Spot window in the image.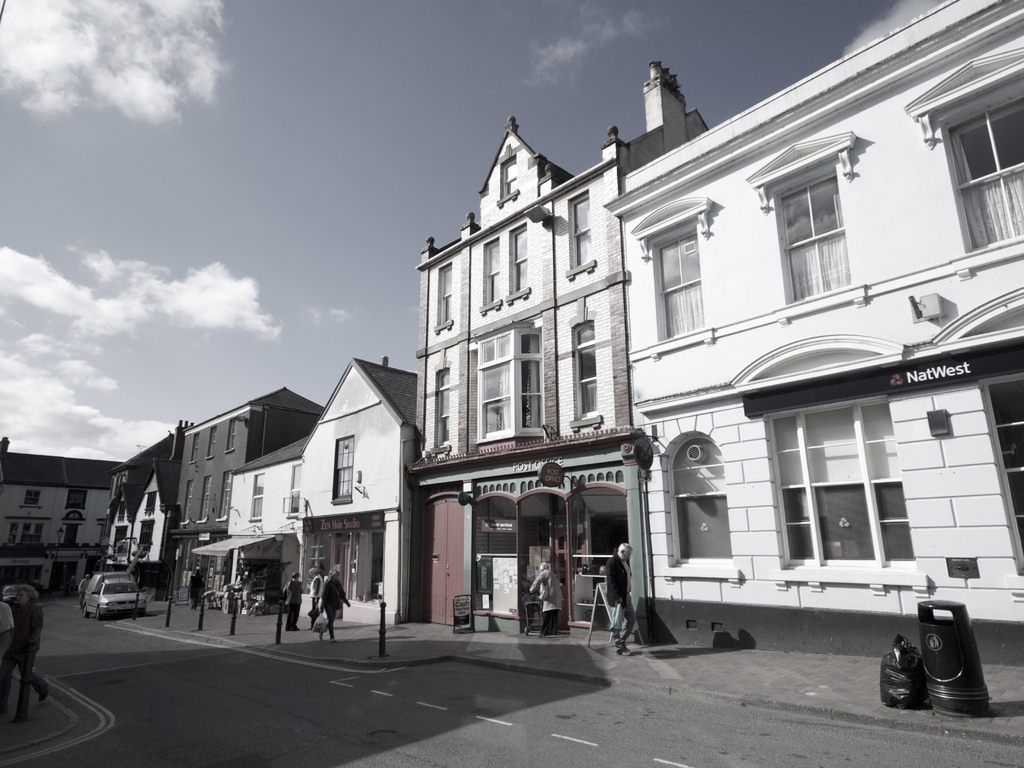
window found at detection(979, 374, 1023, 572).
